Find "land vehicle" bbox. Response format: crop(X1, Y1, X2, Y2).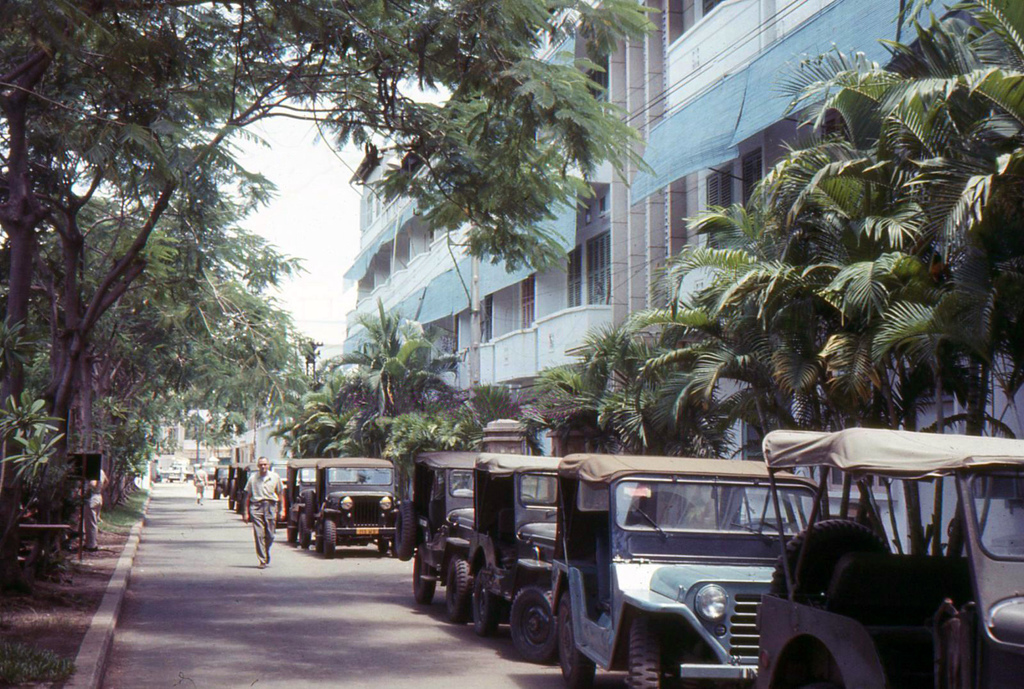
crop(394, 444, 476, 620).
